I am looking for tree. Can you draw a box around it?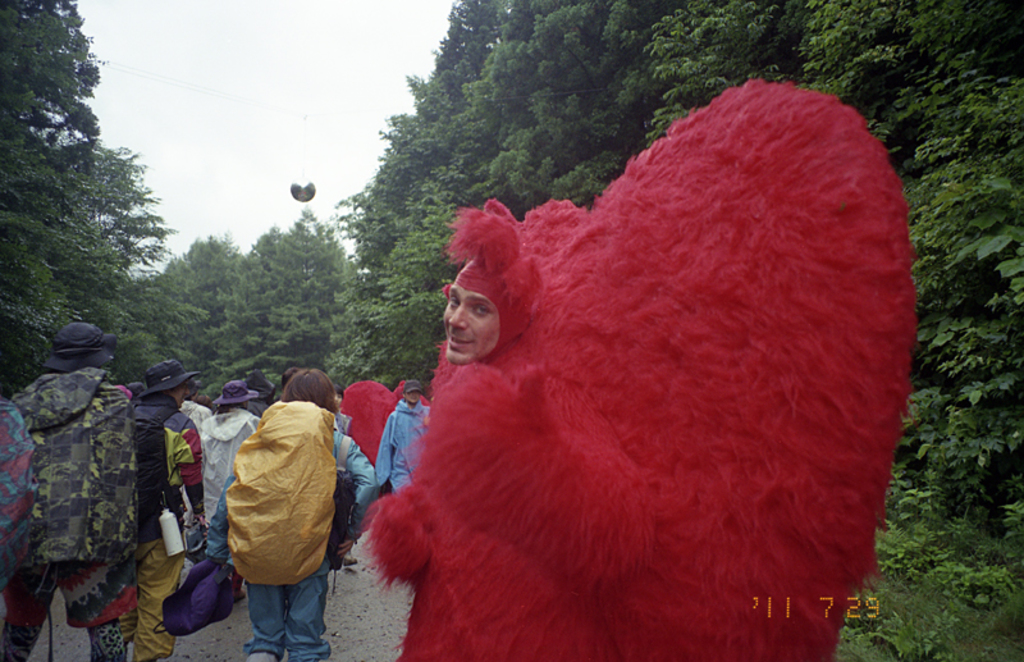
Sure, the bounding box is (x1=102, y1=266, x2=159, y2=393).
